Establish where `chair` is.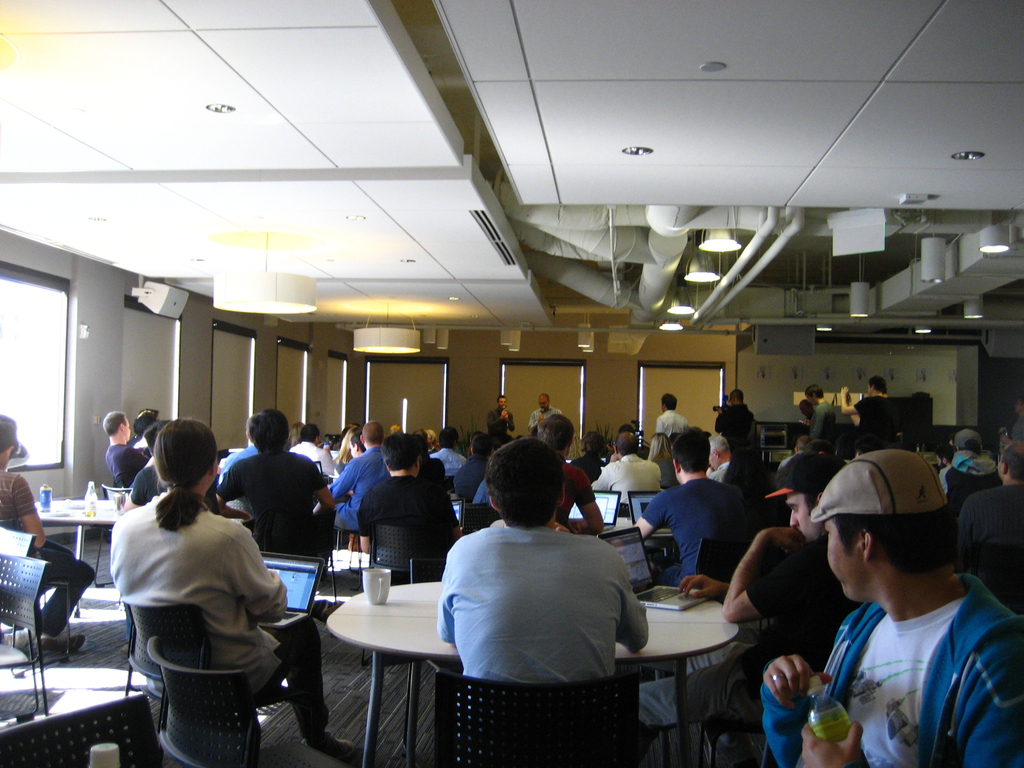
Established at (145, 636, 334, 767).
